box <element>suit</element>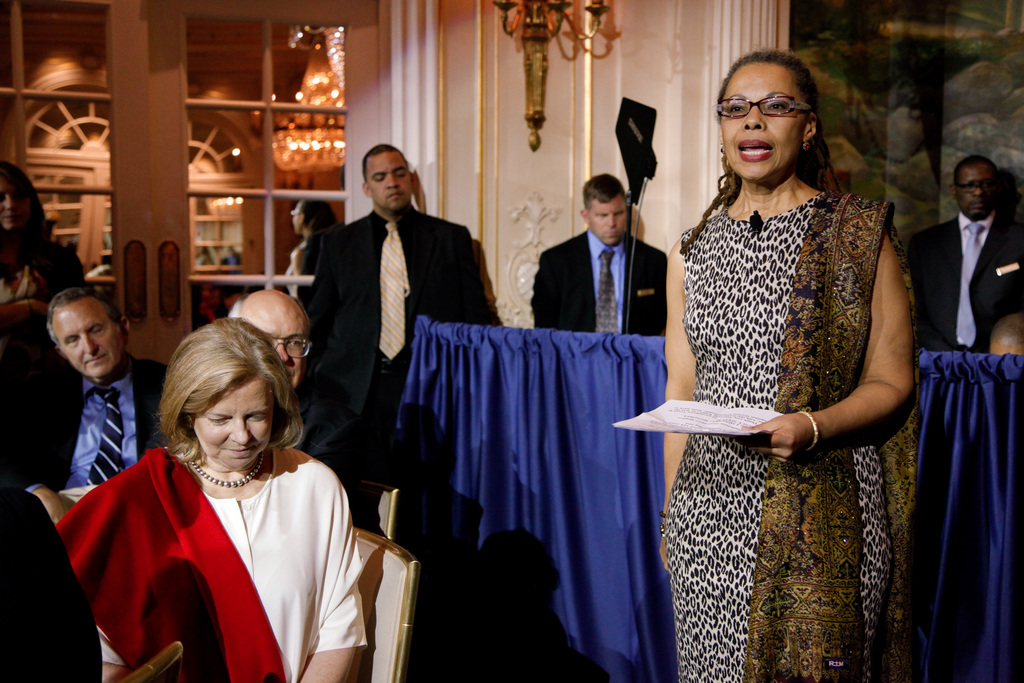
[304,206,483,534]
